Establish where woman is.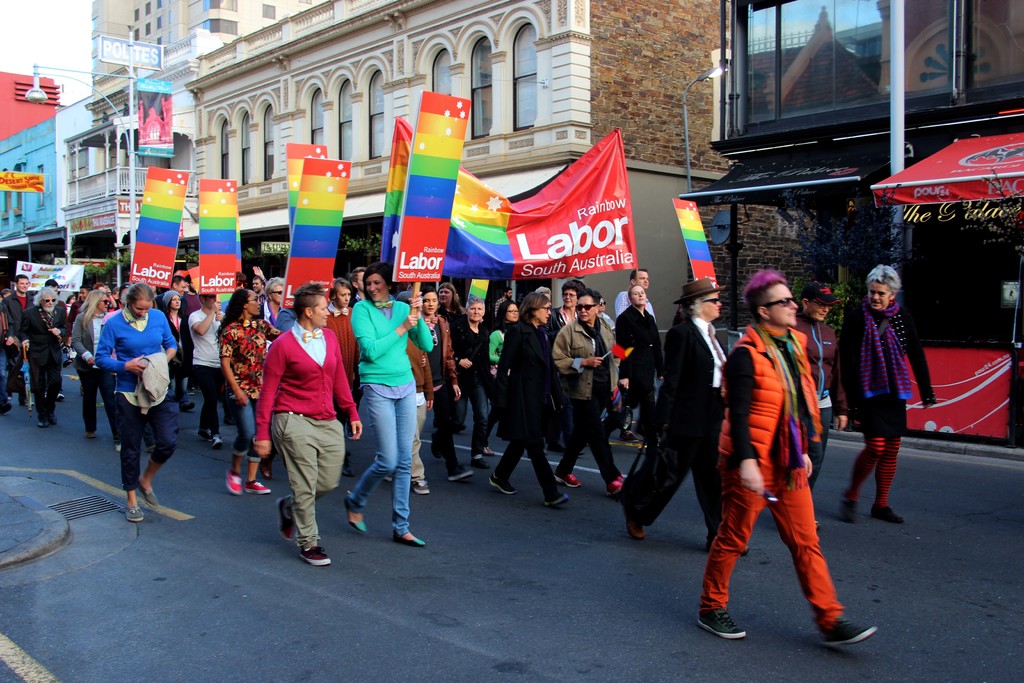
Established at 429 296 495 466.
